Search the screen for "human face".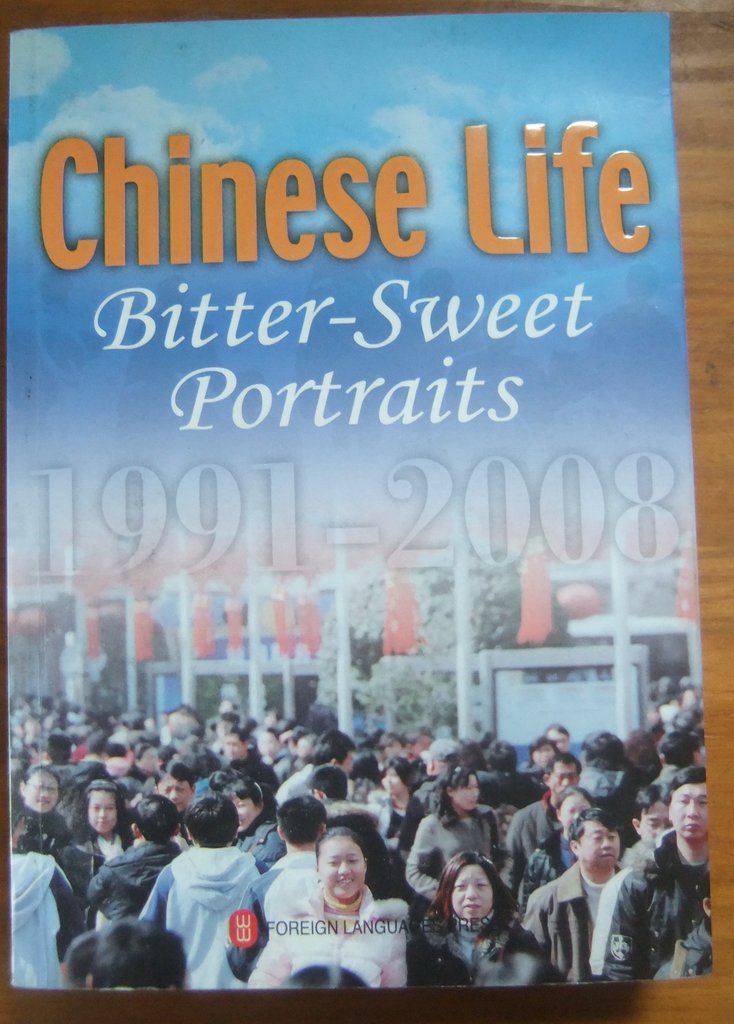
Found at 451:863:493:918.
